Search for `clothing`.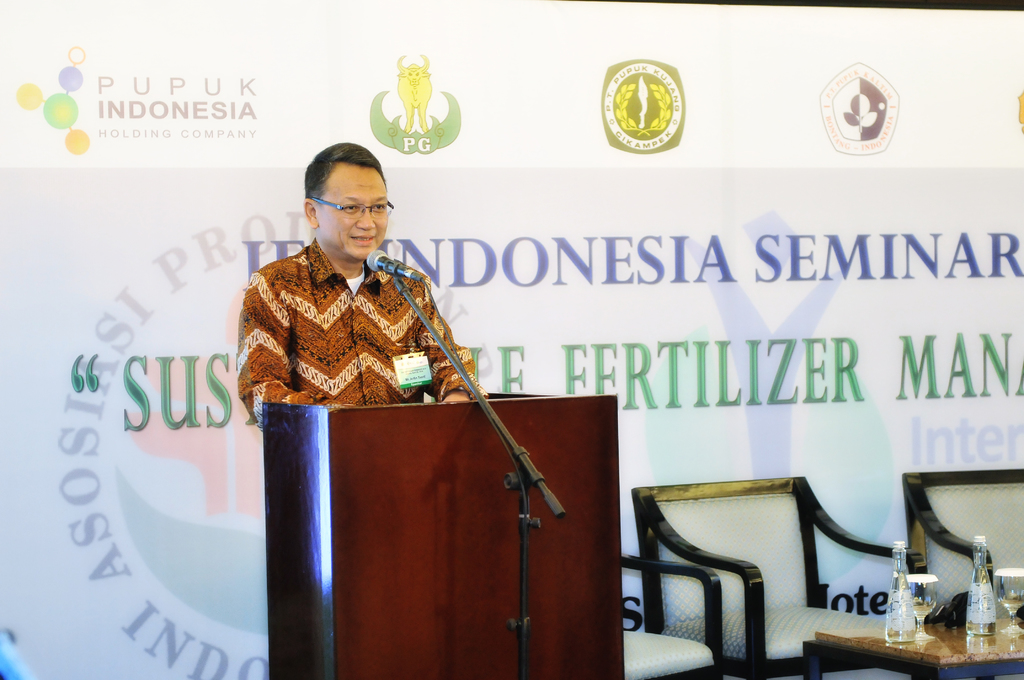
Found at 233/236/488/431.
